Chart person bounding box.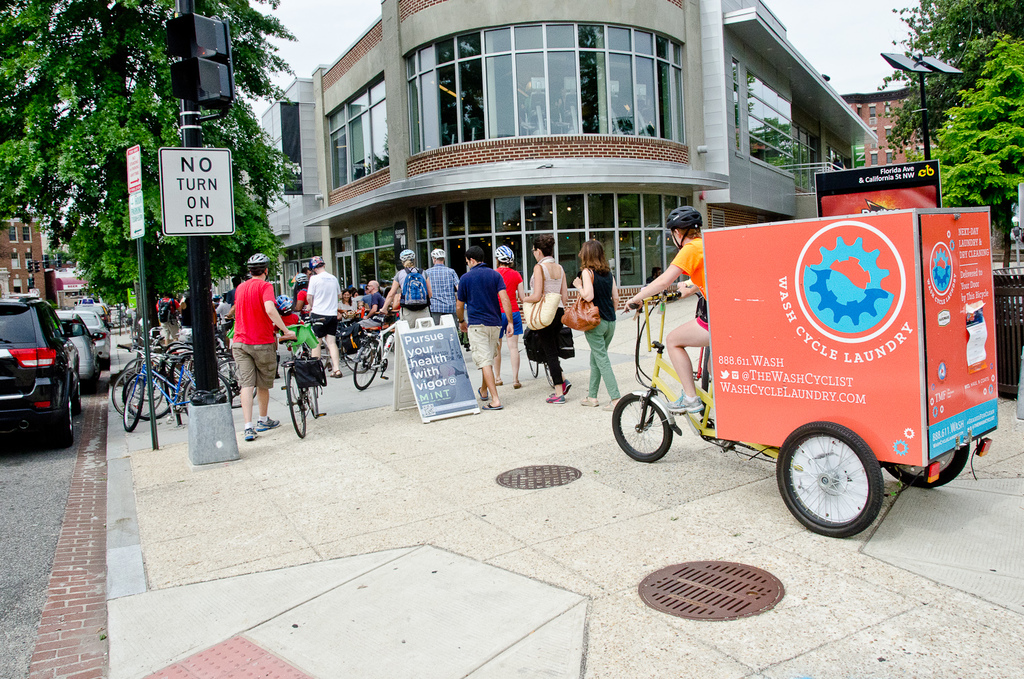
Charted: (294,276,311,331).
